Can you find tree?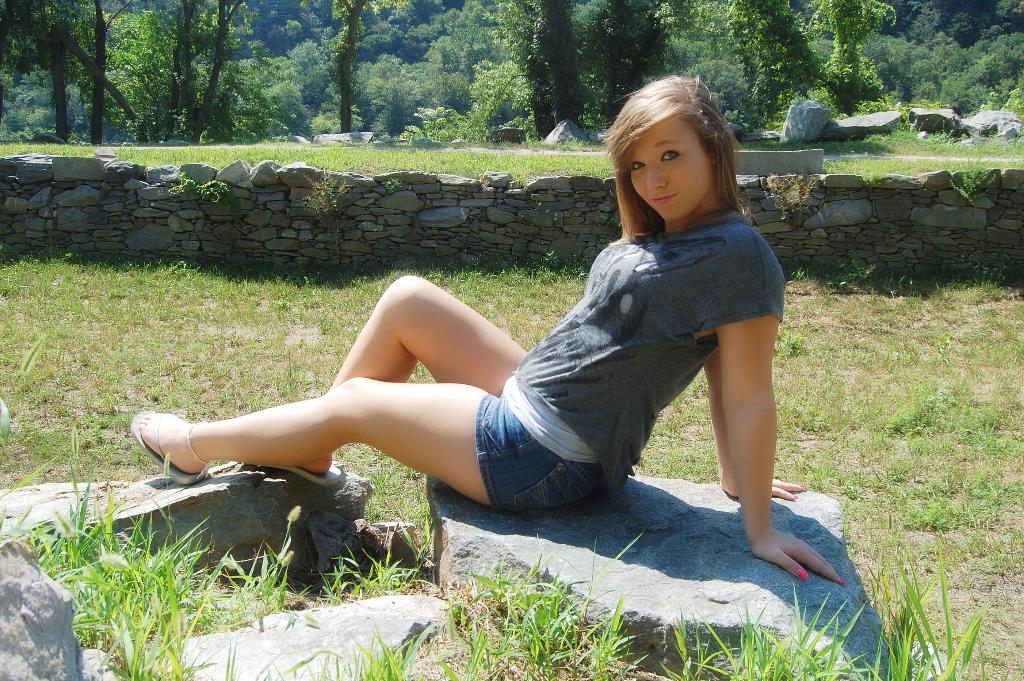
Yes, bounding box: (576, 0, 690, 143).
